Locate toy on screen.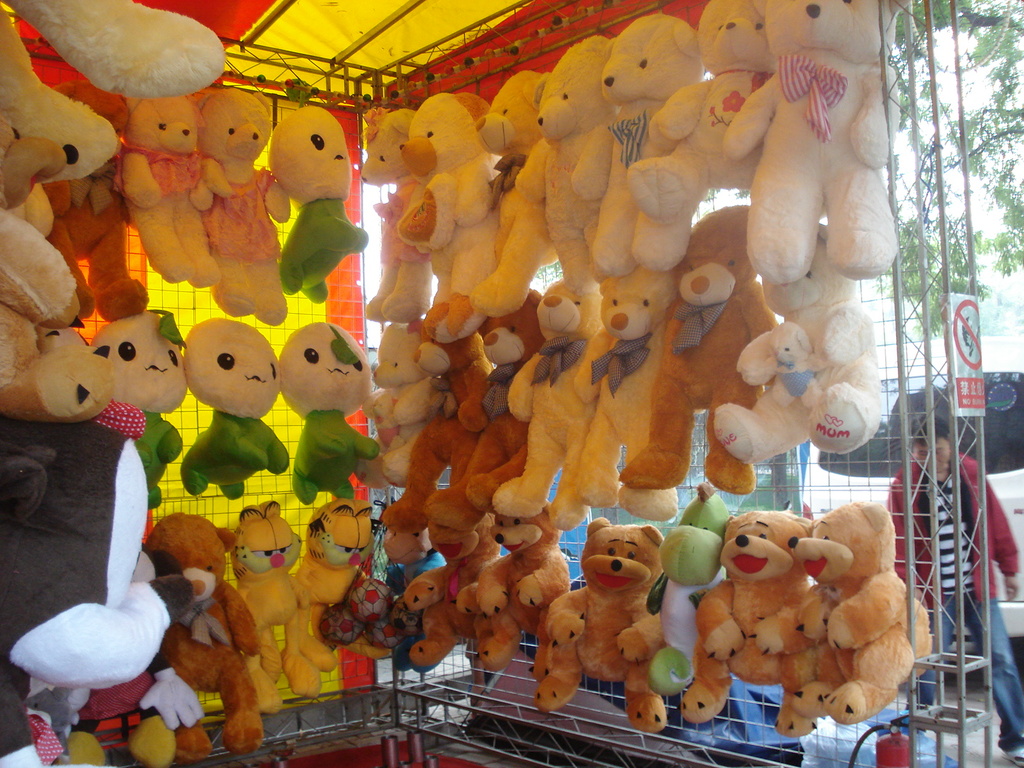
On screen at bbox=[472, 67, 555, 254].
